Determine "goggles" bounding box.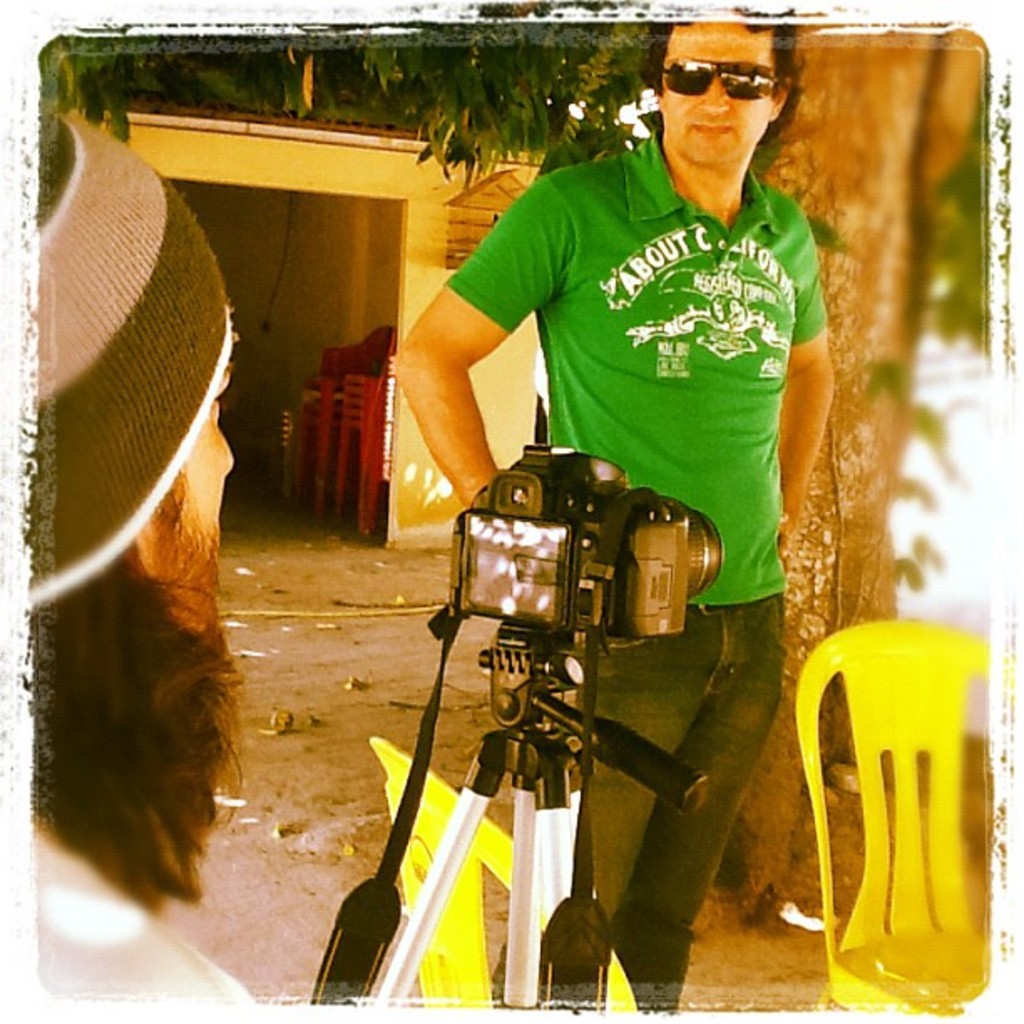
Determined: bbox(669, 50, 813, 124).
